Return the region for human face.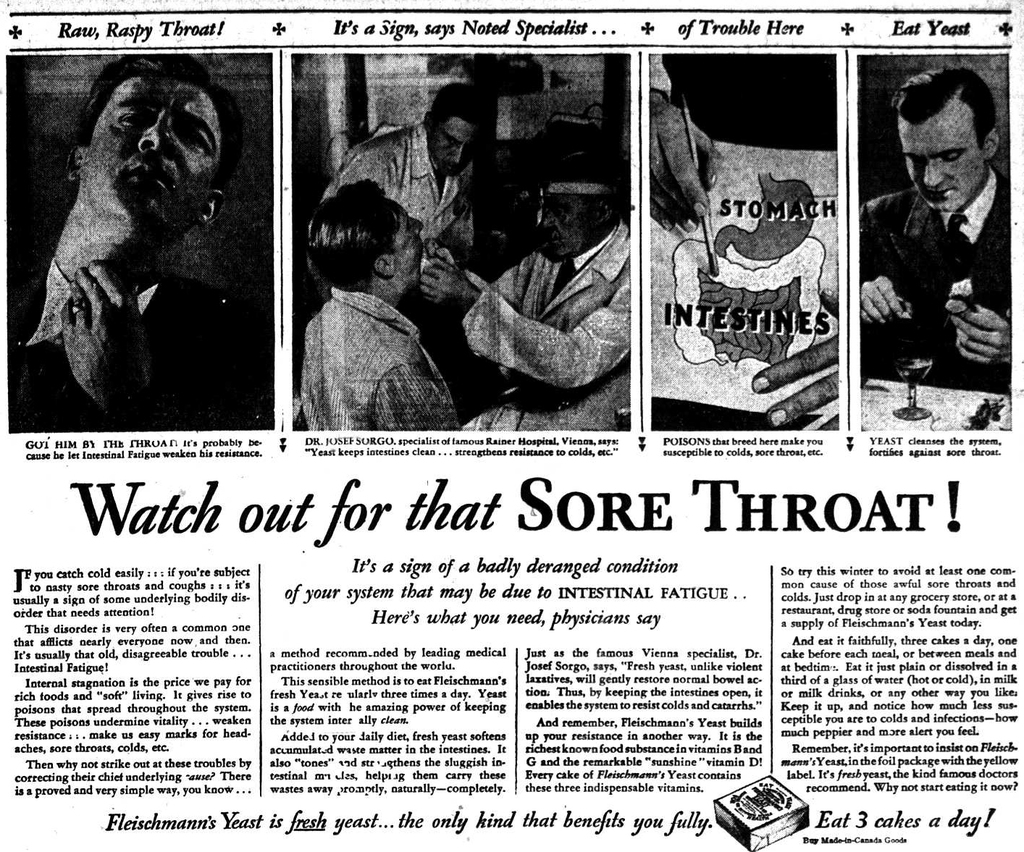
[442, 117, 479, 181].
